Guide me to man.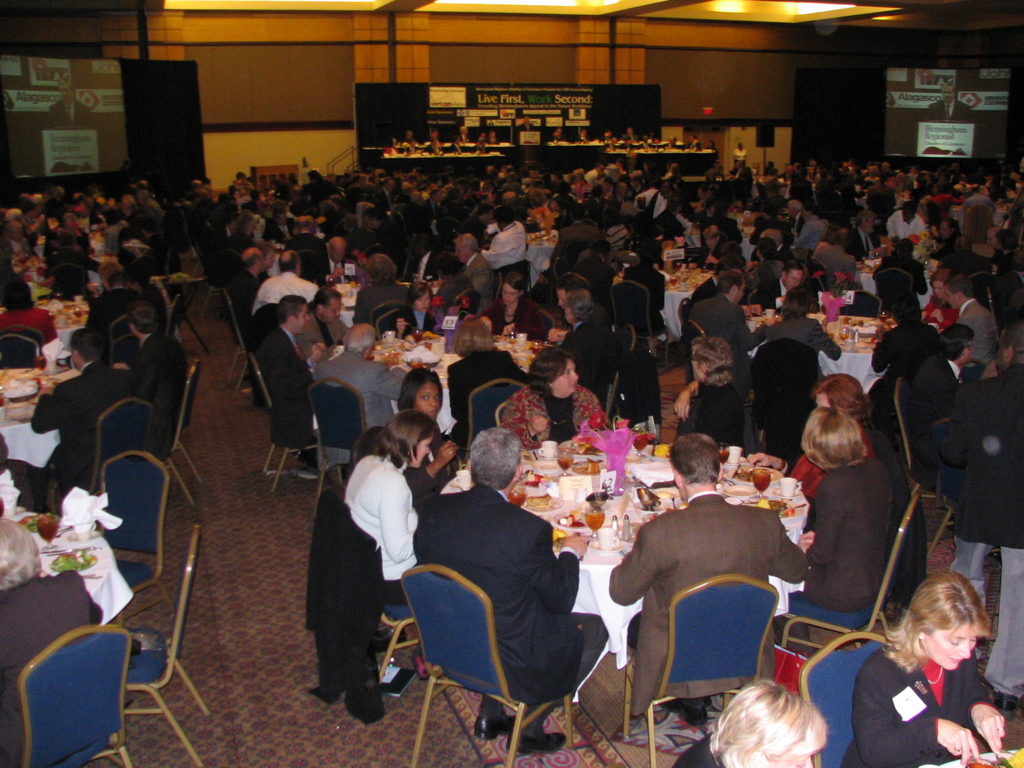
Guidance: [x1=253, y1=250, x2=319, y2=315].
